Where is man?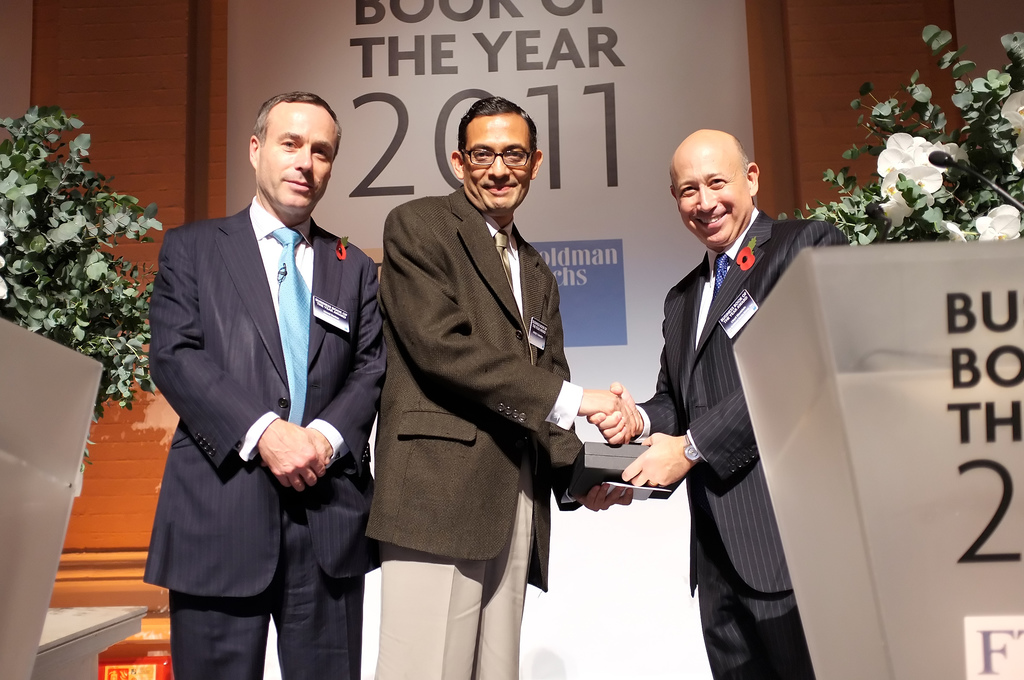
select_region(344, 92, 630, 679).
